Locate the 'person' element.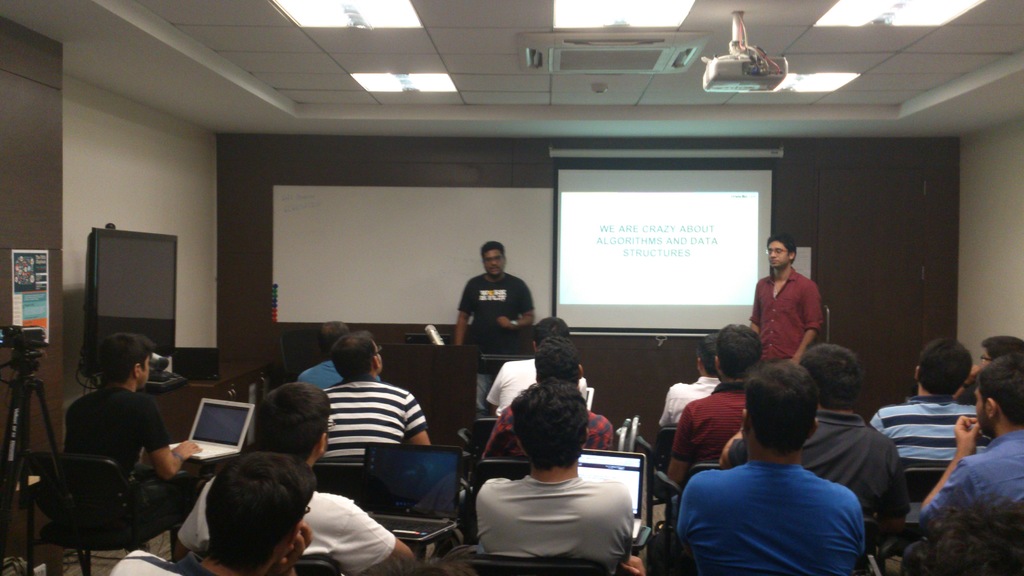
Element bbox: rect(867, 332, 980, 476).
